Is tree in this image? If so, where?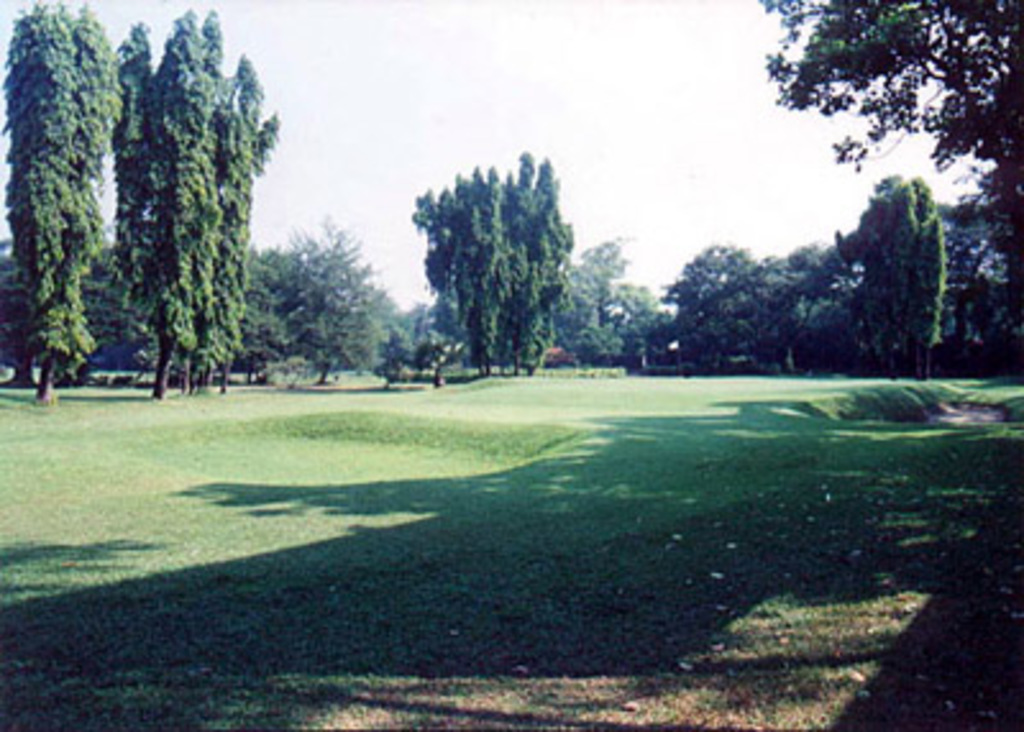
Yes, at [left=622, top=279, right=671, bottom=363].
